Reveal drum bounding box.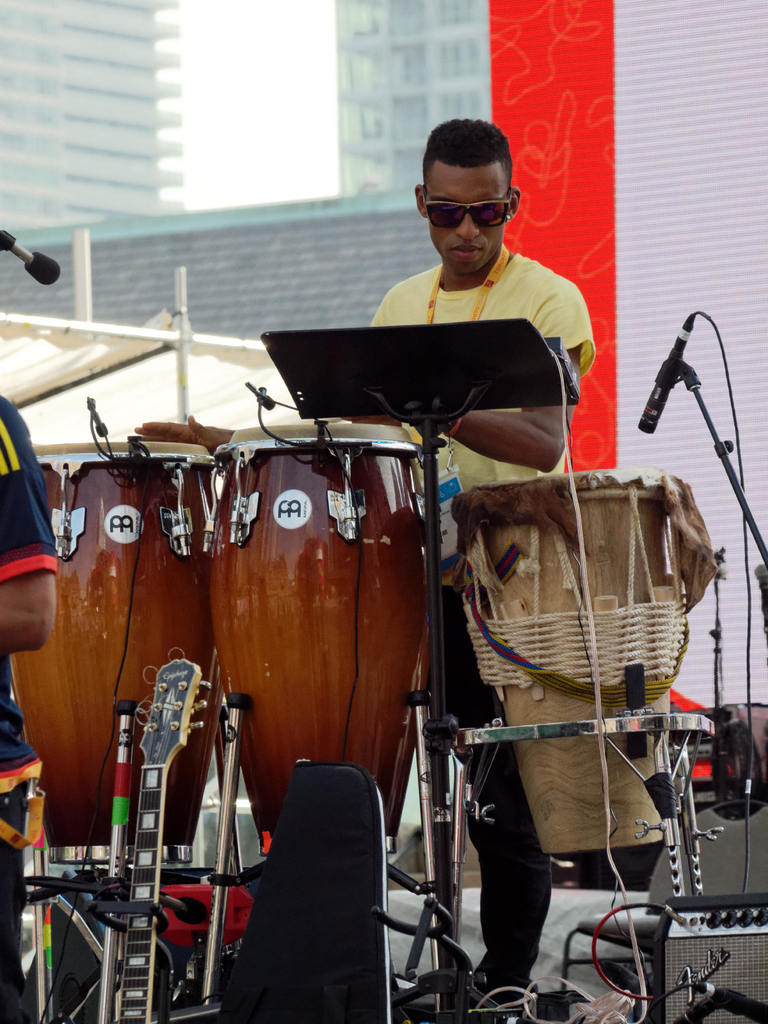
Revealed: (204,421,429,856).
